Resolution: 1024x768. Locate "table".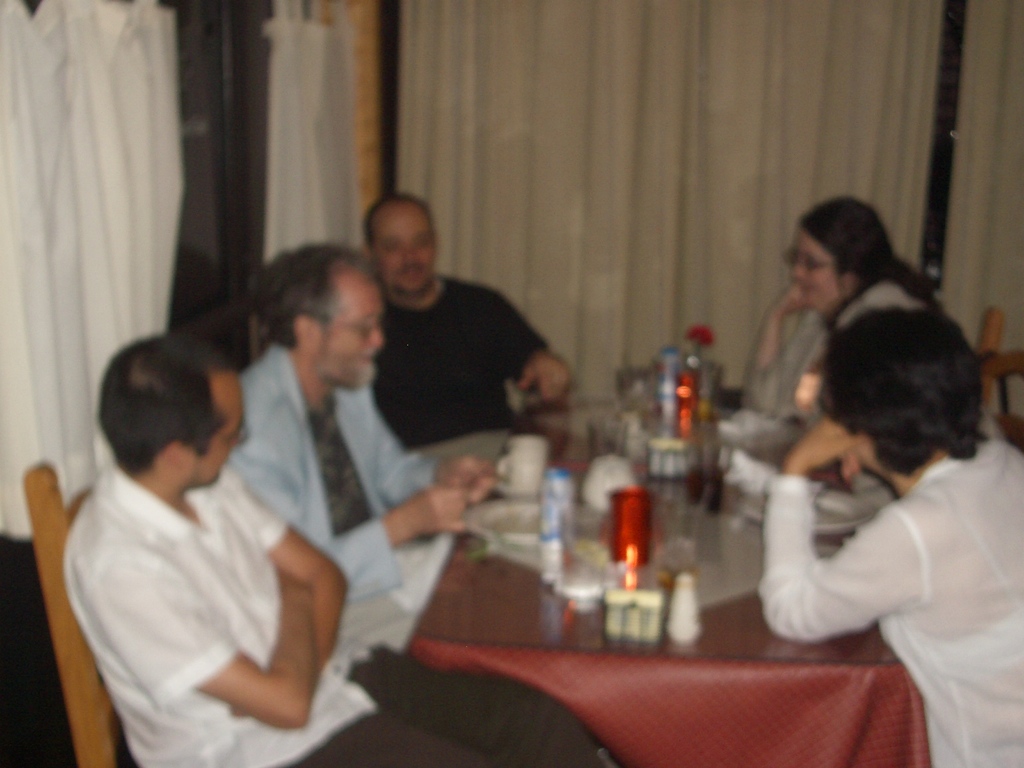
{"x1": 378, "y1": 422, "x2": 904, "y2": 767}.
